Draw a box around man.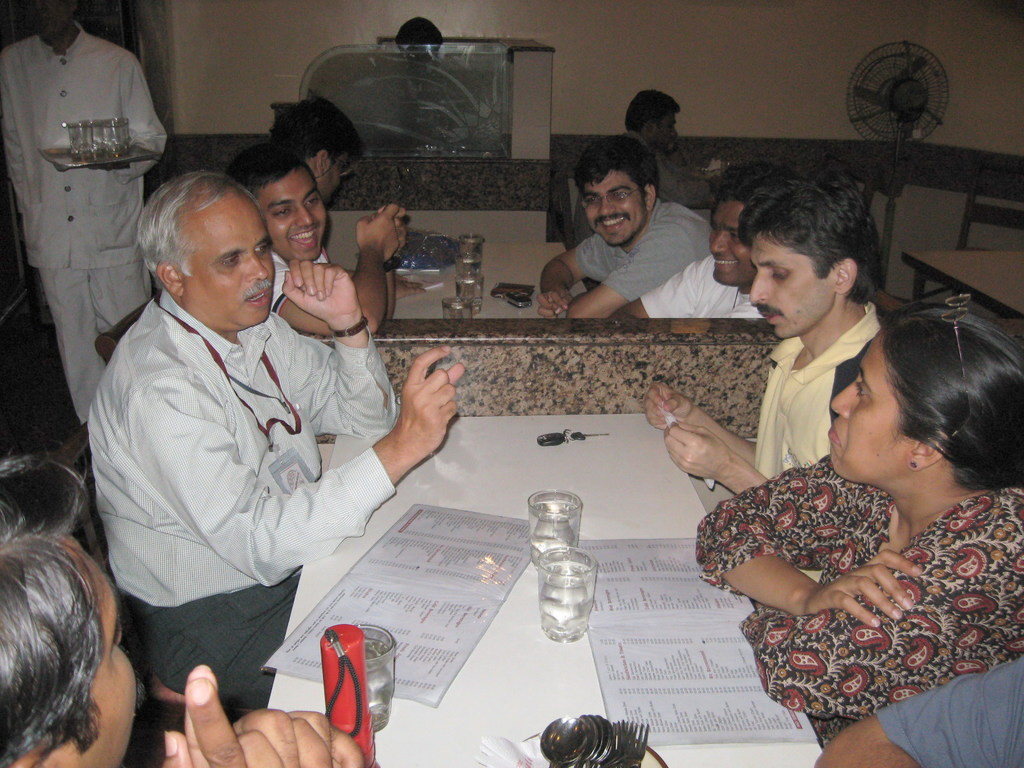
crop(0, 0, 171, 428).
